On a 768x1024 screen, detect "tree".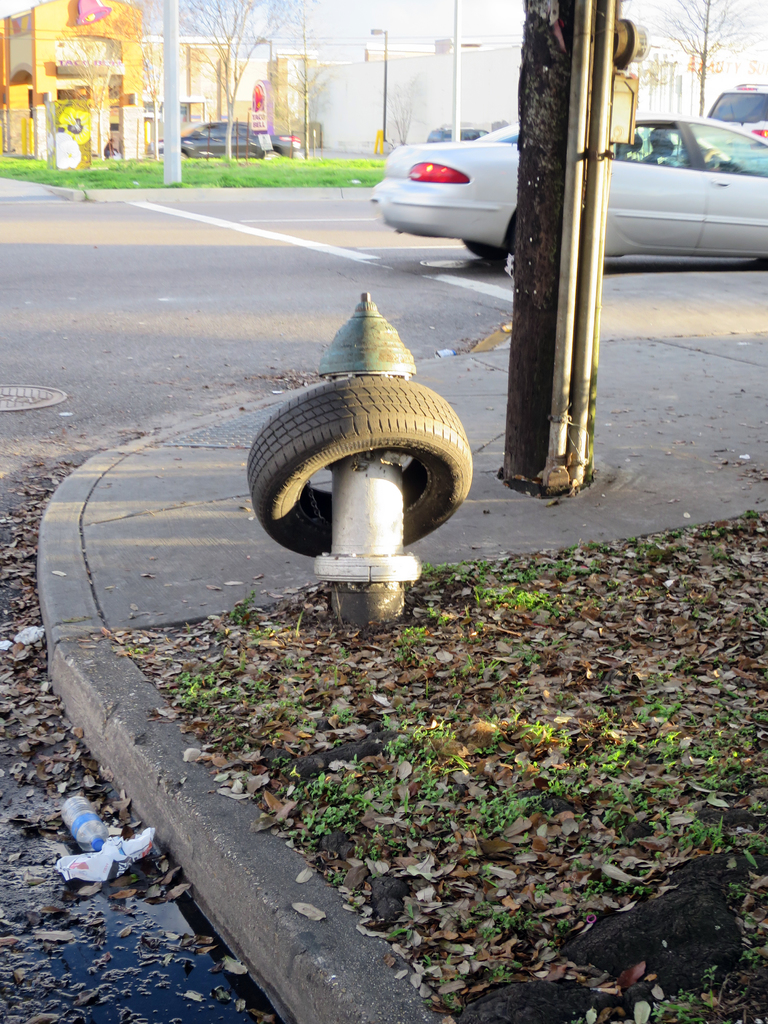
(178,0,286,145).
